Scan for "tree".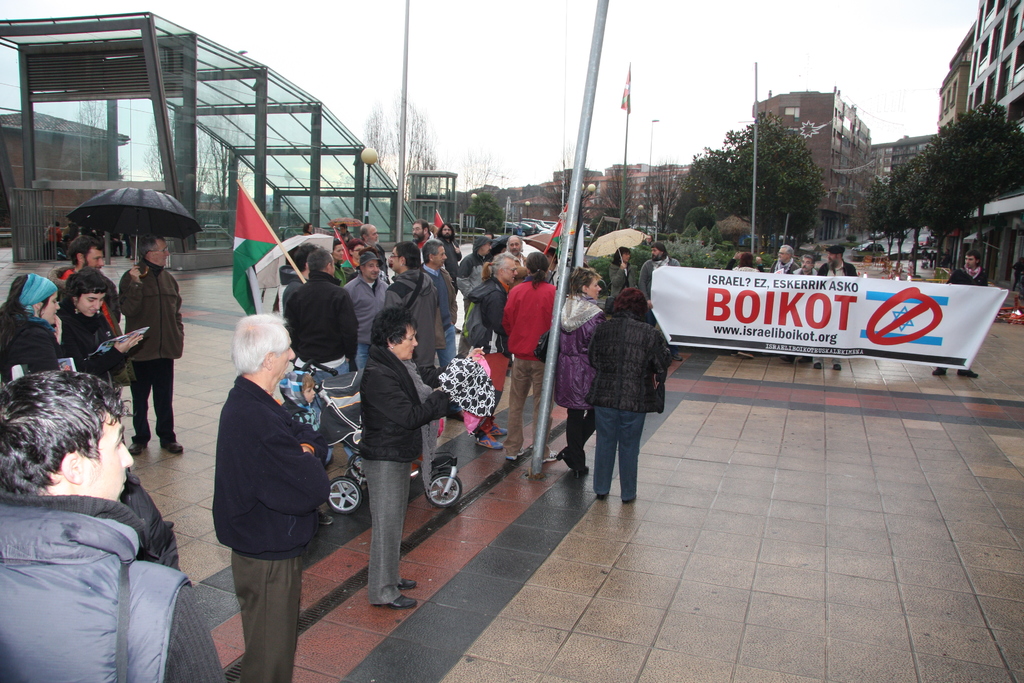
Scan result: 58:78:126:149.
